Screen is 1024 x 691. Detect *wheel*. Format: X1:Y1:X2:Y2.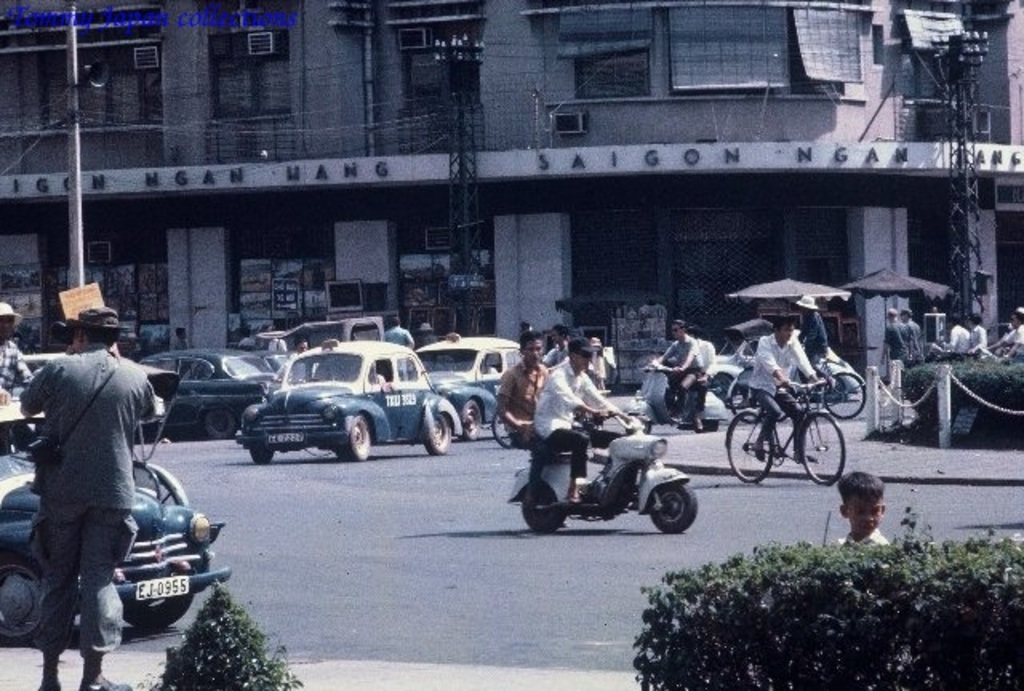
826:373:866:414.
